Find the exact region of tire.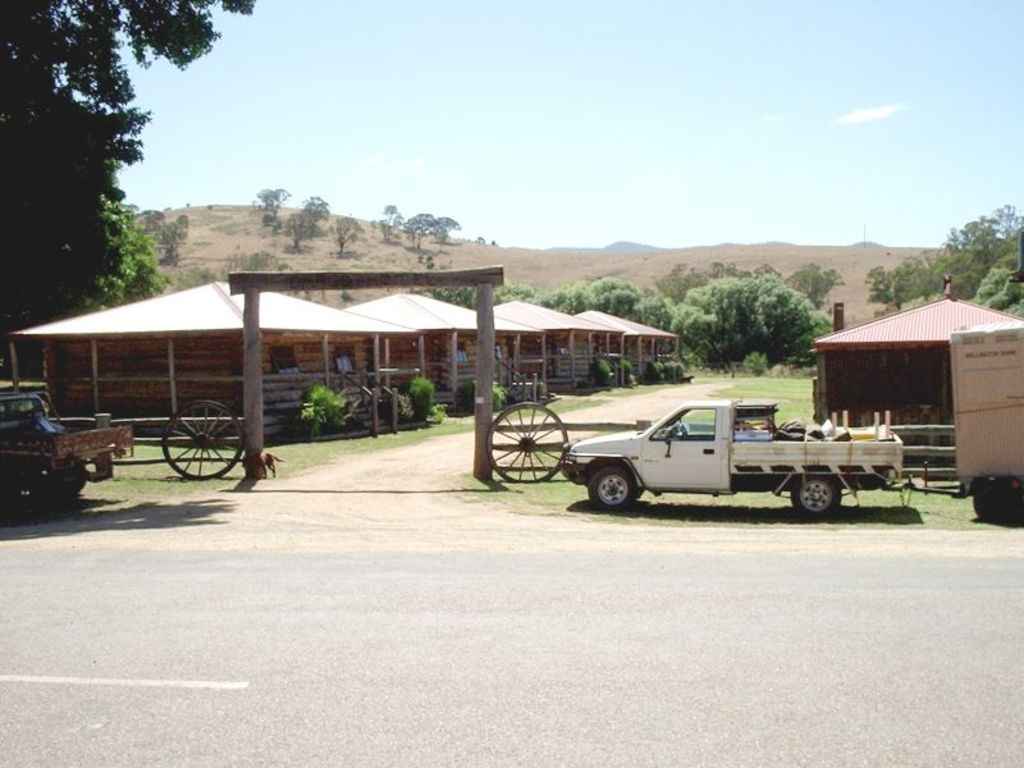
Exact region: crop(50, 465, 86, 497).
